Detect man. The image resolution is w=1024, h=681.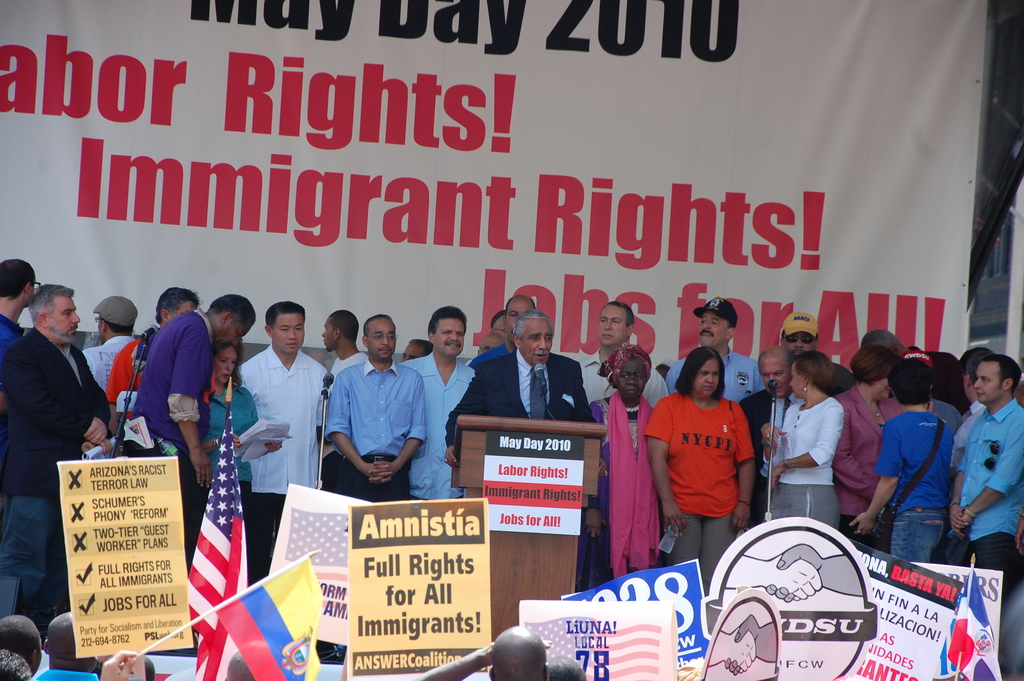
x1=657 y1=289 x2=754 y2=405.
